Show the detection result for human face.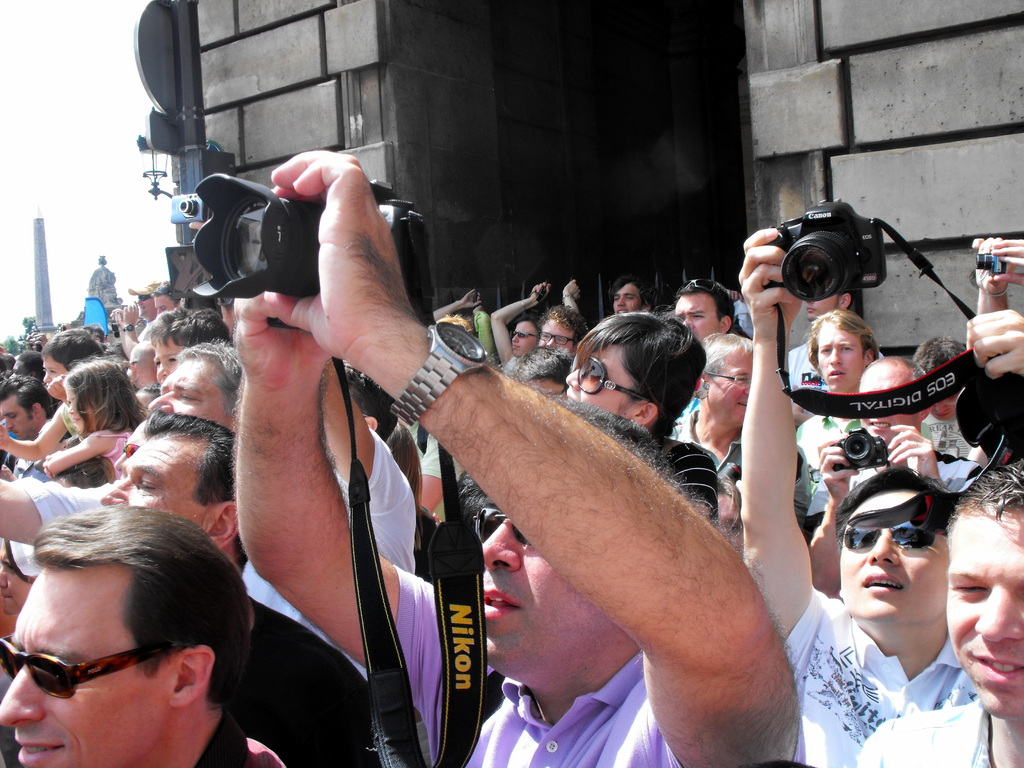
706 346 753 428.
